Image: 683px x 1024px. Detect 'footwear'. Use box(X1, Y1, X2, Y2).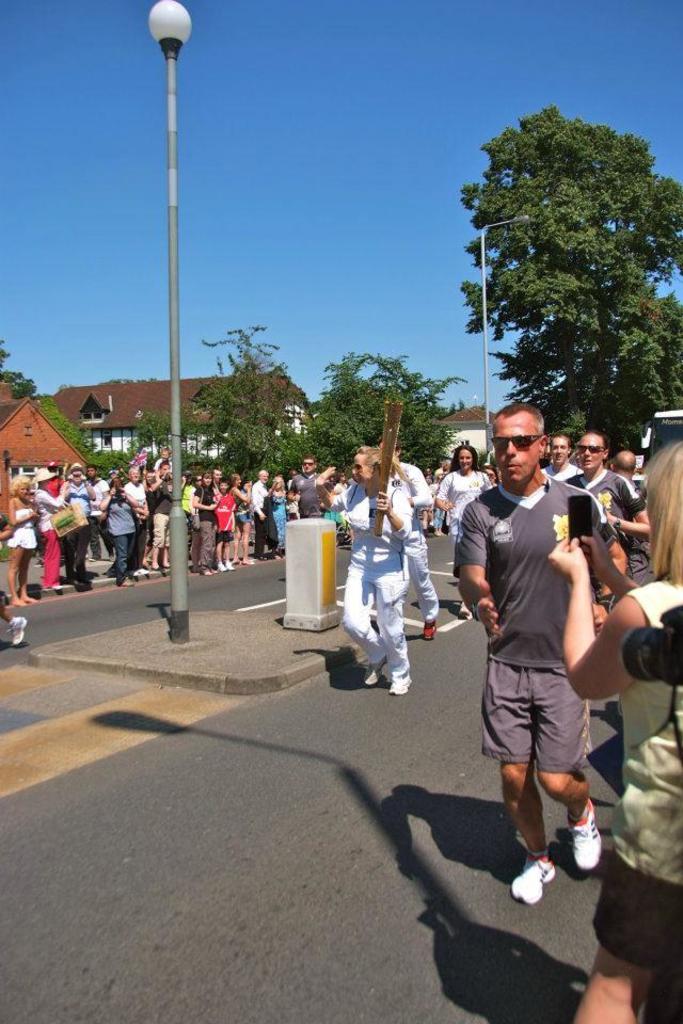
box(386, 674, 411, 693).
